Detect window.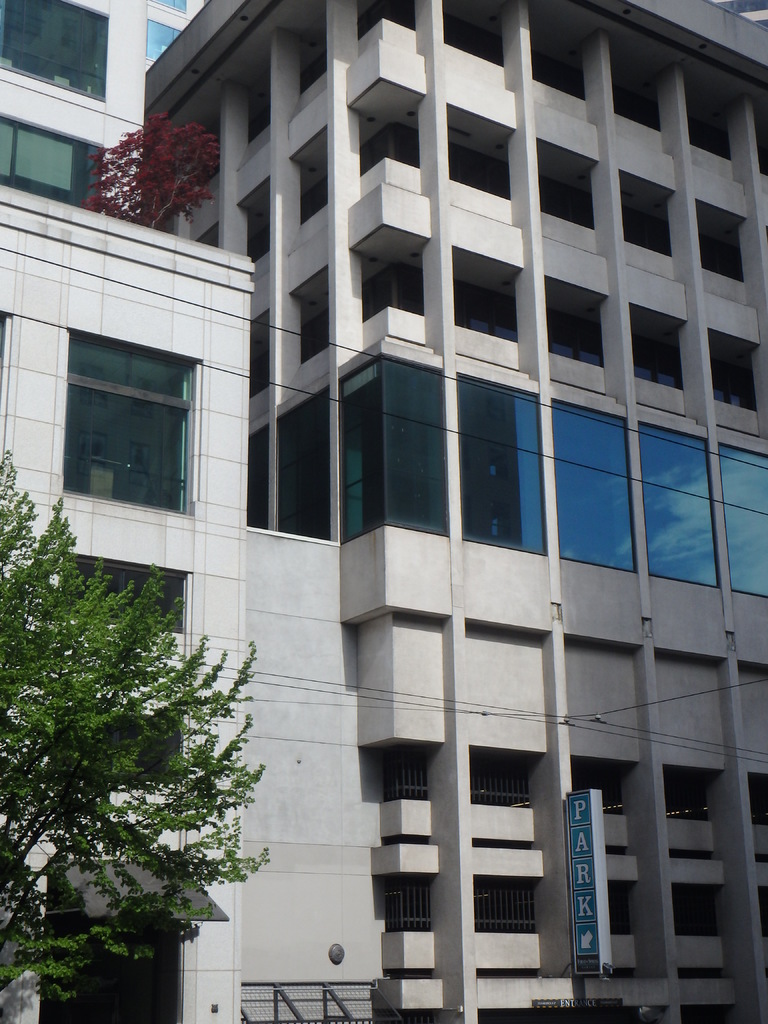
Detected at 547,310,605,368.
